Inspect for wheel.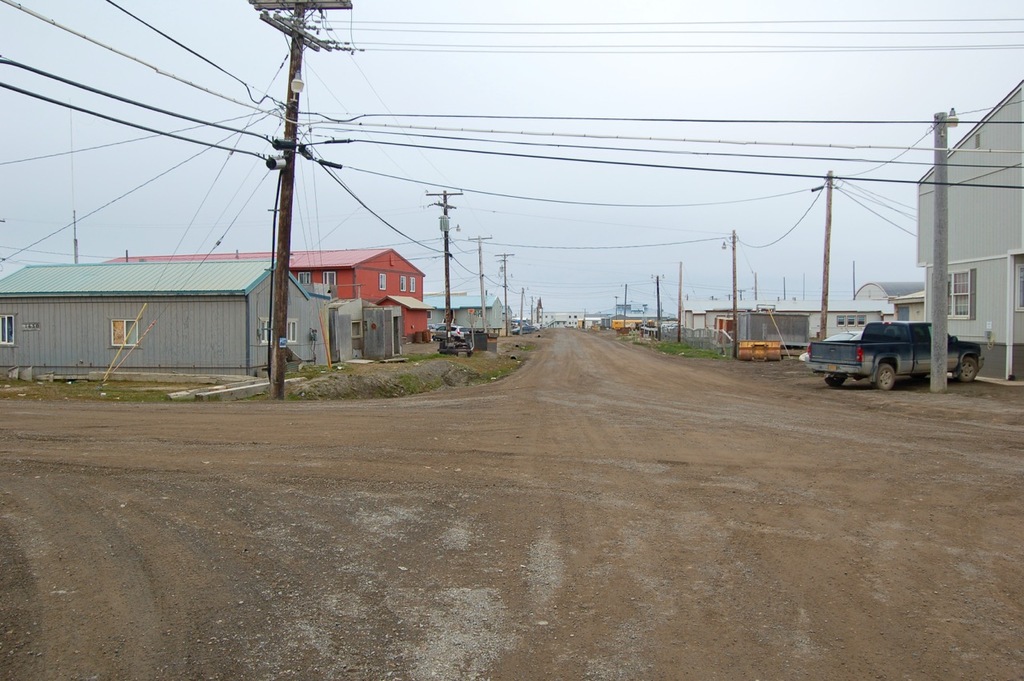
Inspection: bbox=(954, 356, 978, 383).
